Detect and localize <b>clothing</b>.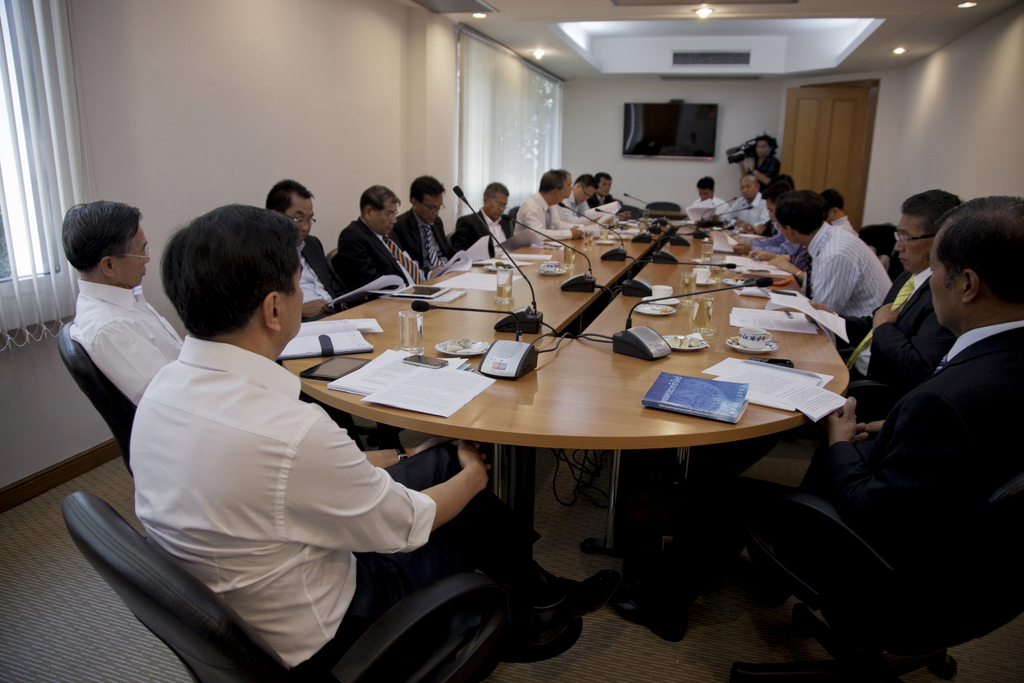
Localized at <bbox>332, 214, 428, 310</bbox>.
